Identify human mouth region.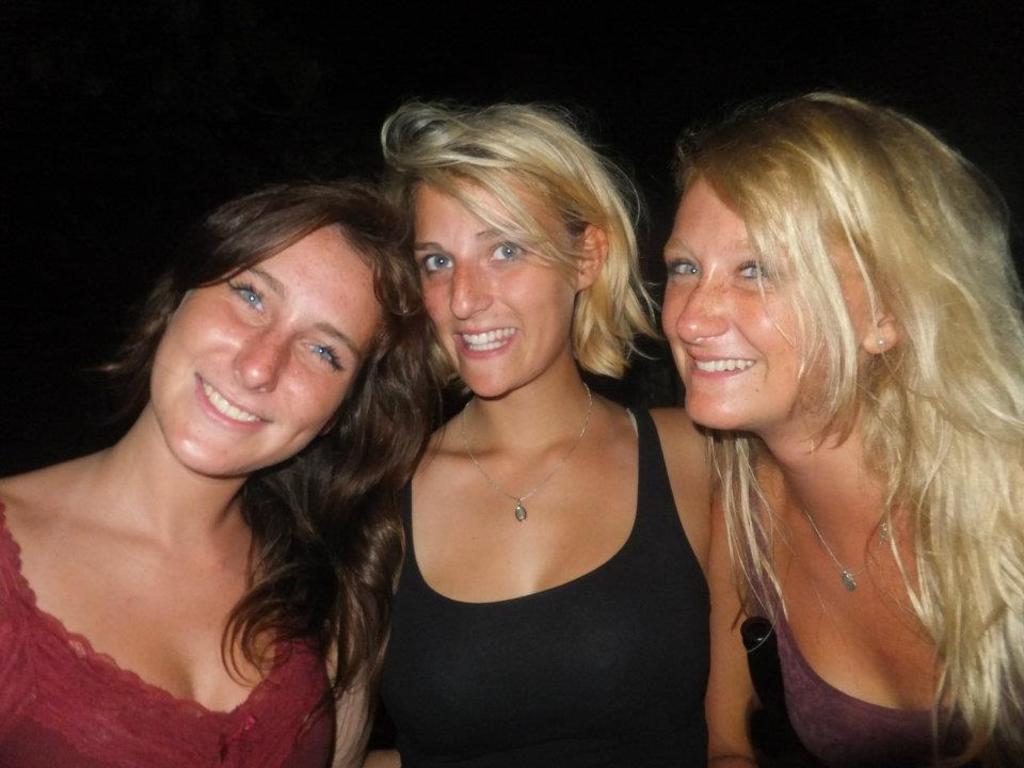
Region: (left=192, top=378, right=274, bottom=434).
